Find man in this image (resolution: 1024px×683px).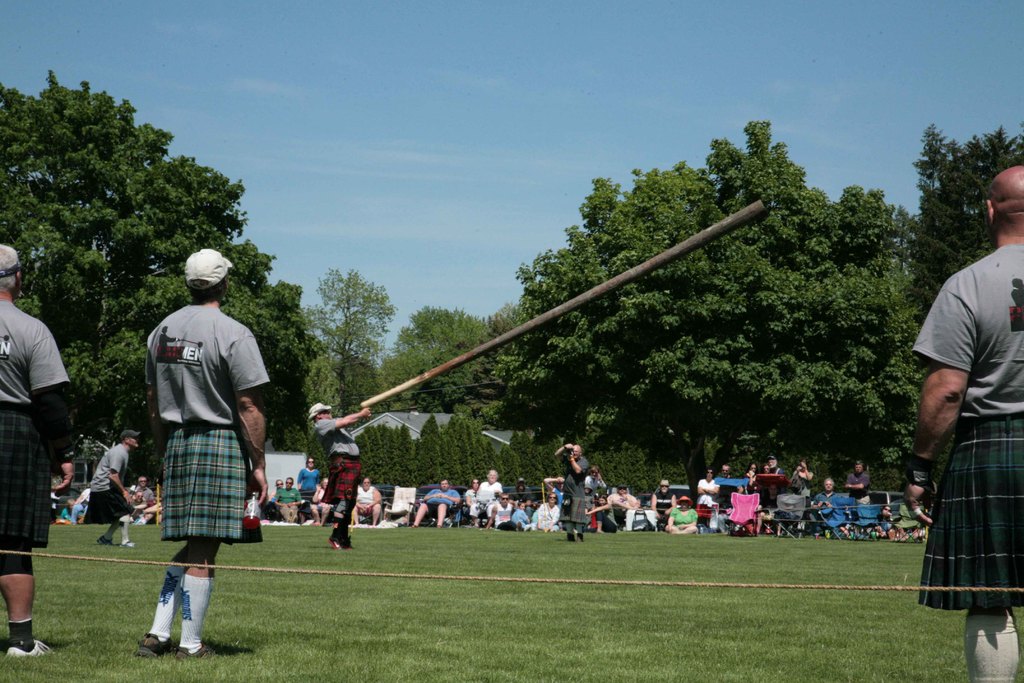
{"x1": 715, "y1": 483, "x2": 750, "y2": 536}.
